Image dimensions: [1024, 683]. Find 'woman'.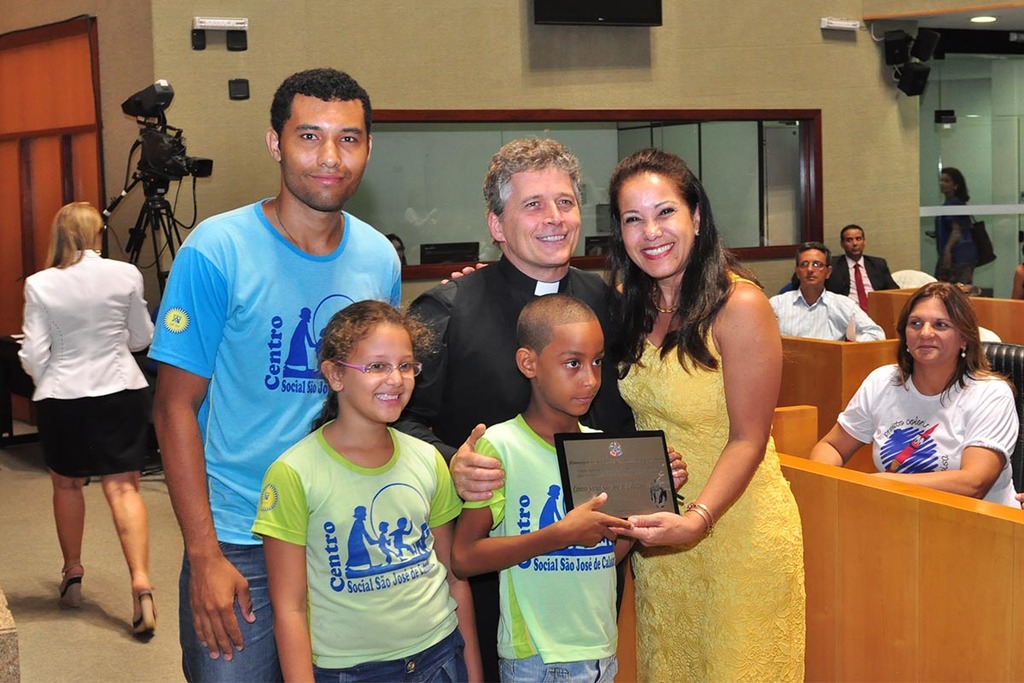
region(20, 205, 174, 640).
